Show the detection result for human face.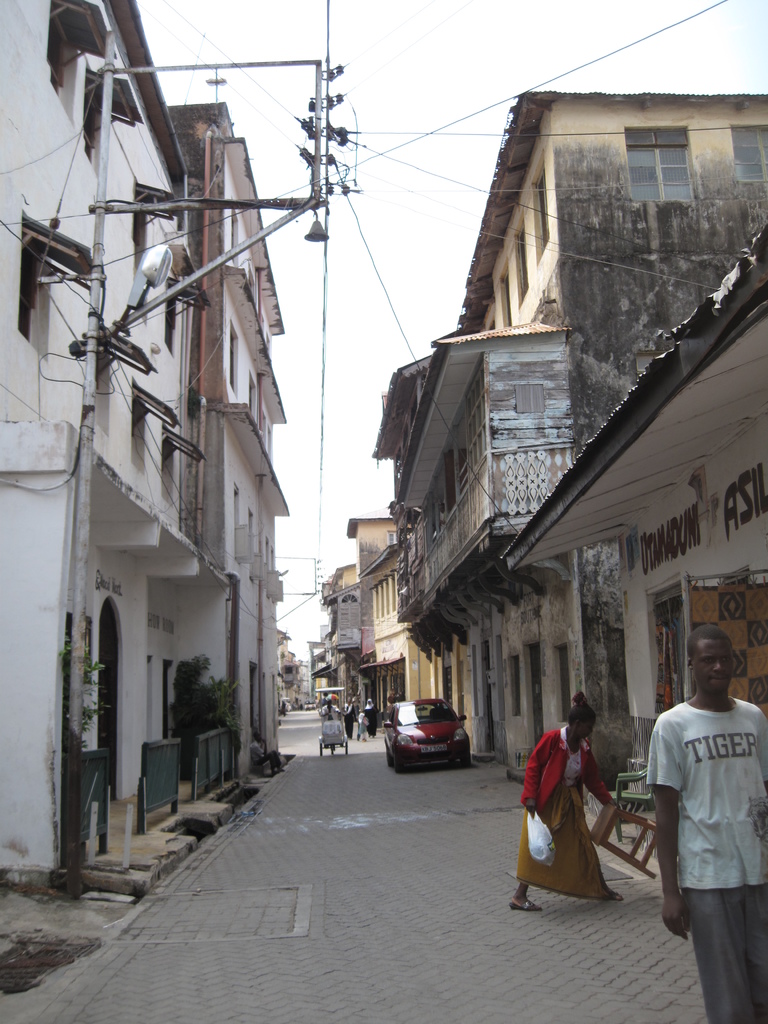
left=579, top=717, right=595, bottom=738.
